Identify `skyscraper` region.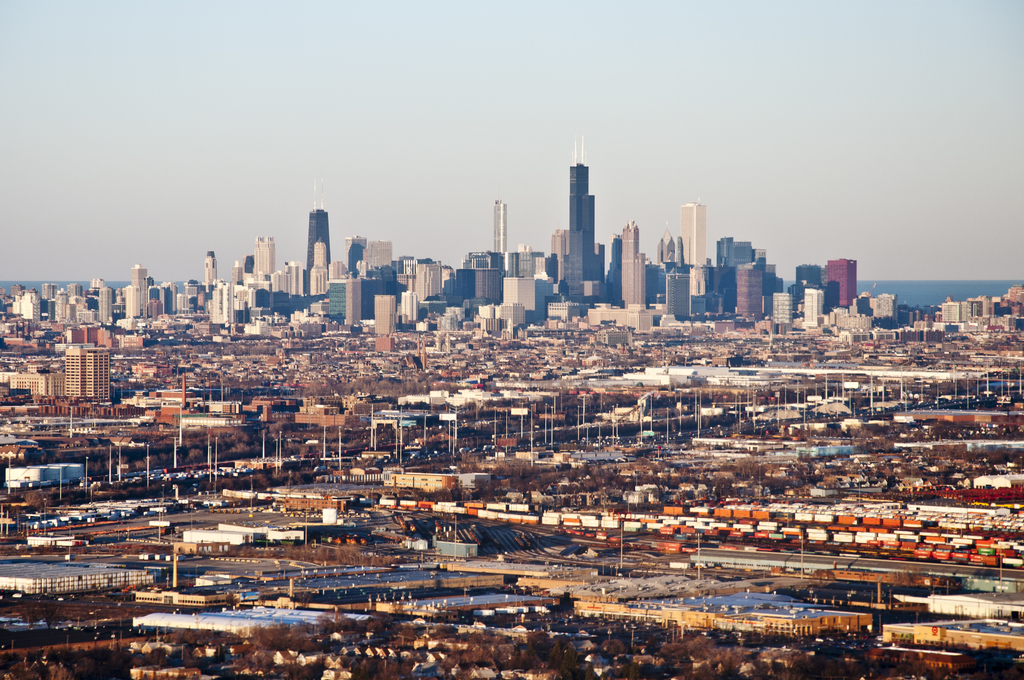
Region: 863/291/902/327.
